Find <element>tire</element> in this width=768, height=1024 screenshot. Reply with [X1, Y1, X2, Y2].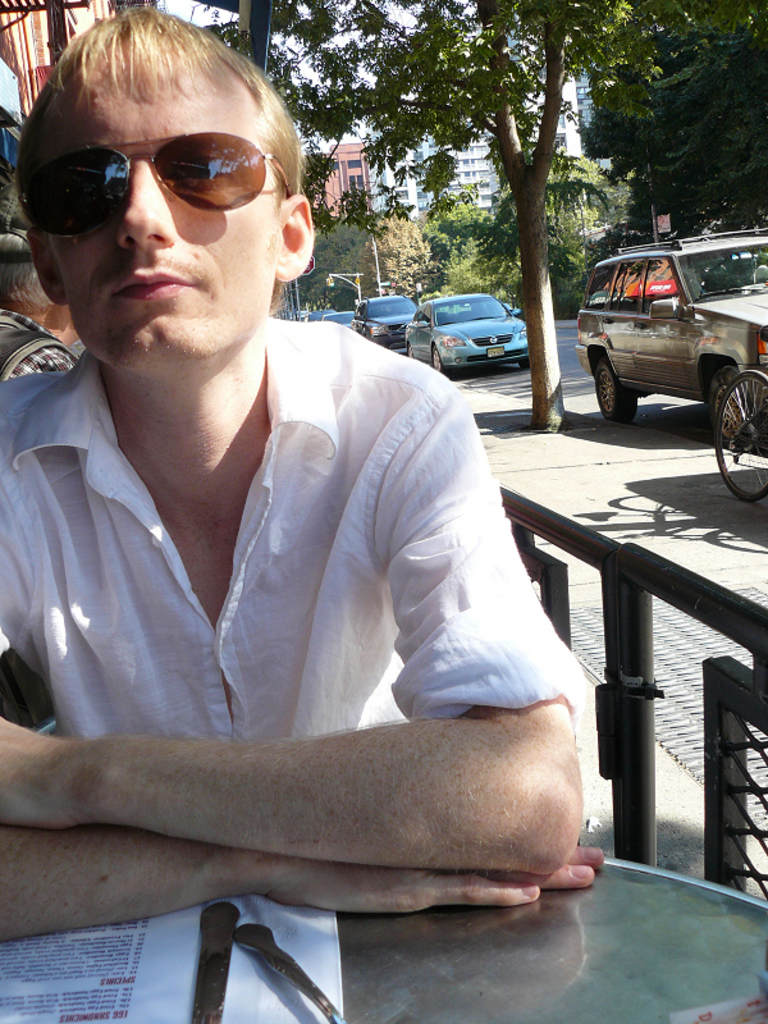
[430, 343, 439, 378].
